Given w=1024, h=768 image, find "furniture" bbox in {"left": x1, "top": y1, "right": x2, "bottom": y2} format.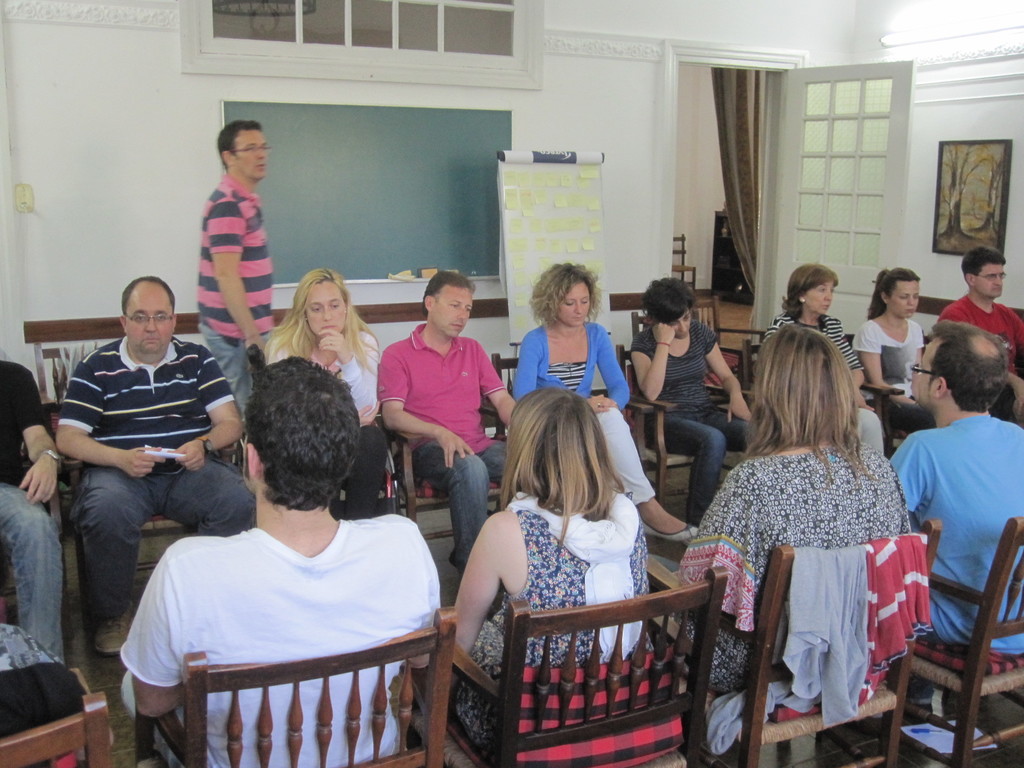
{"left": 695, "top": 296, "right": 763, "bottom": 405}.
